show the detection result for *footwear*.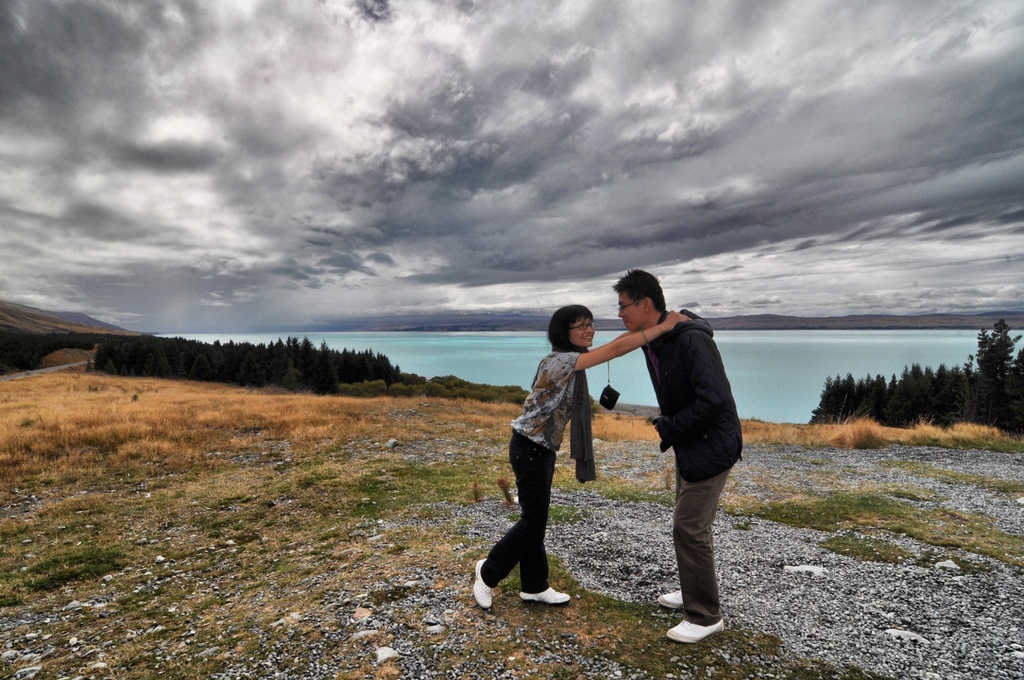
<region>666, 618, 728, 645</region>.
